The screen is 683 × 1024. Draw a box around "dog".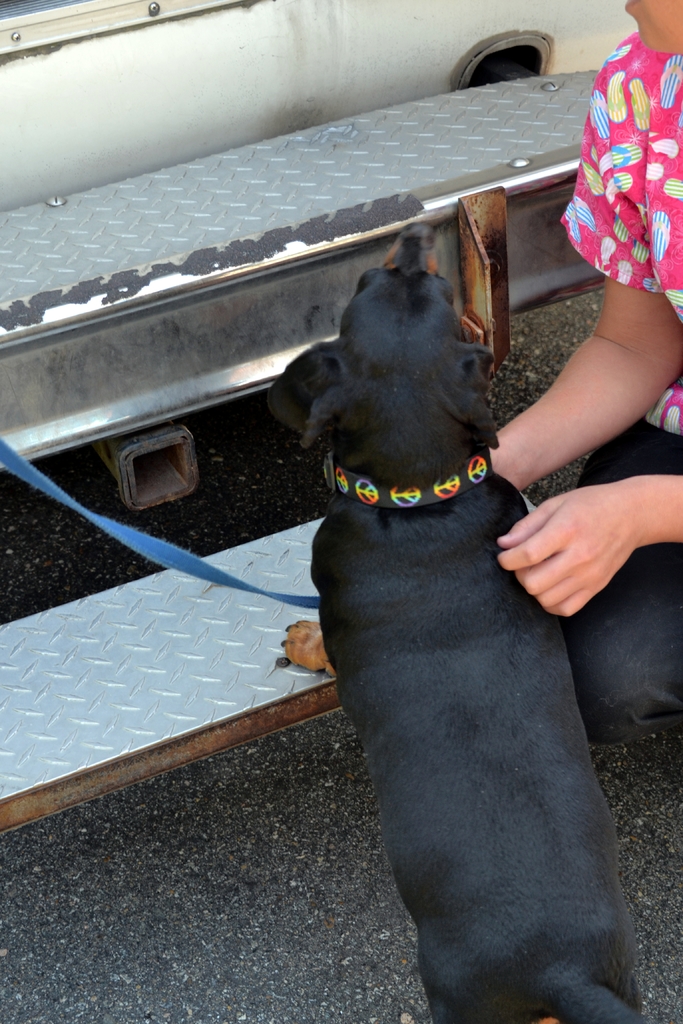
[x1=262, y1=223, x2=663, y2=1023].
